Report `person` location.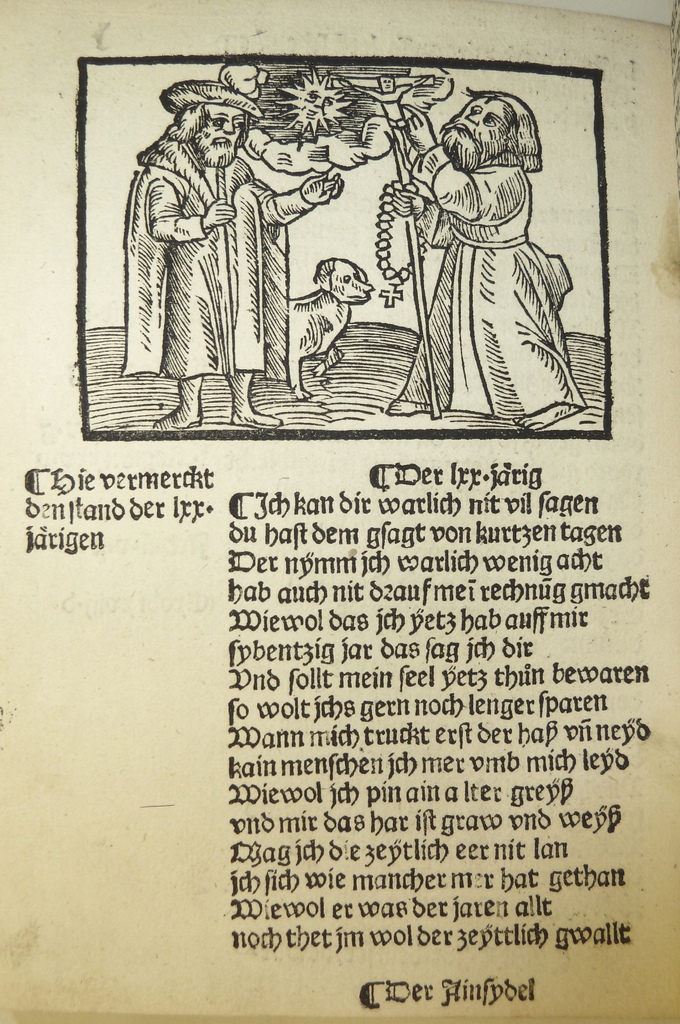
Report: bbox=[388, 83, 583, 433].
